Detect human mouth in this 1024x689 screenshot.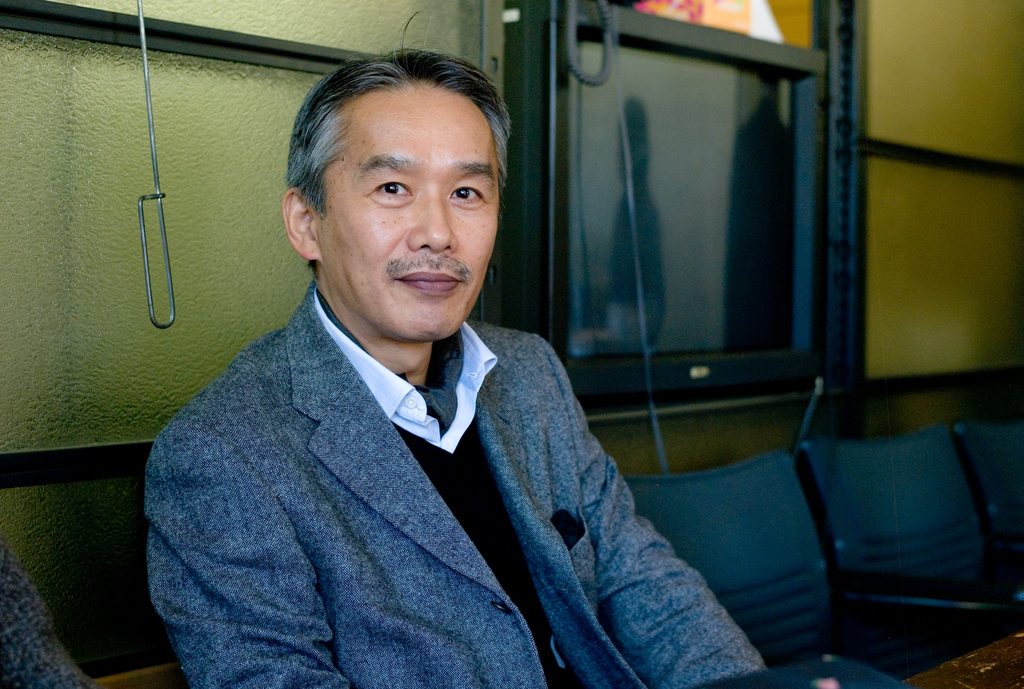
Detection: (x1=394, y1=268, x2=463, y2=295).
